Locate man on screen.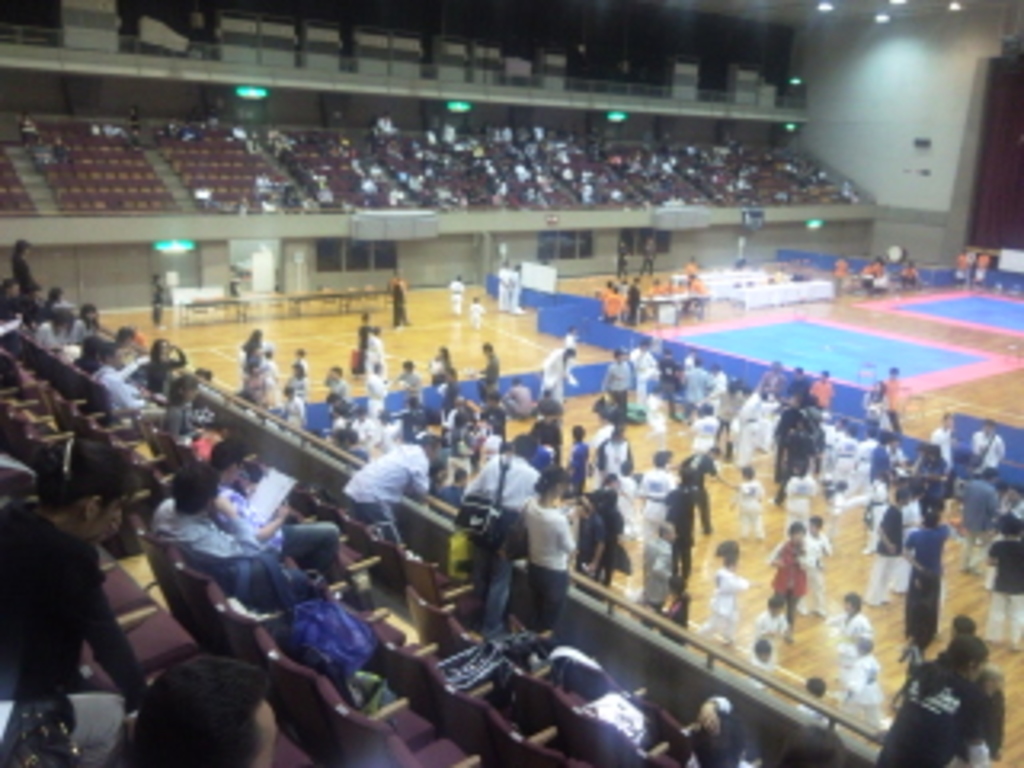
On screen at l=458, t=429, r=541, b=634.
